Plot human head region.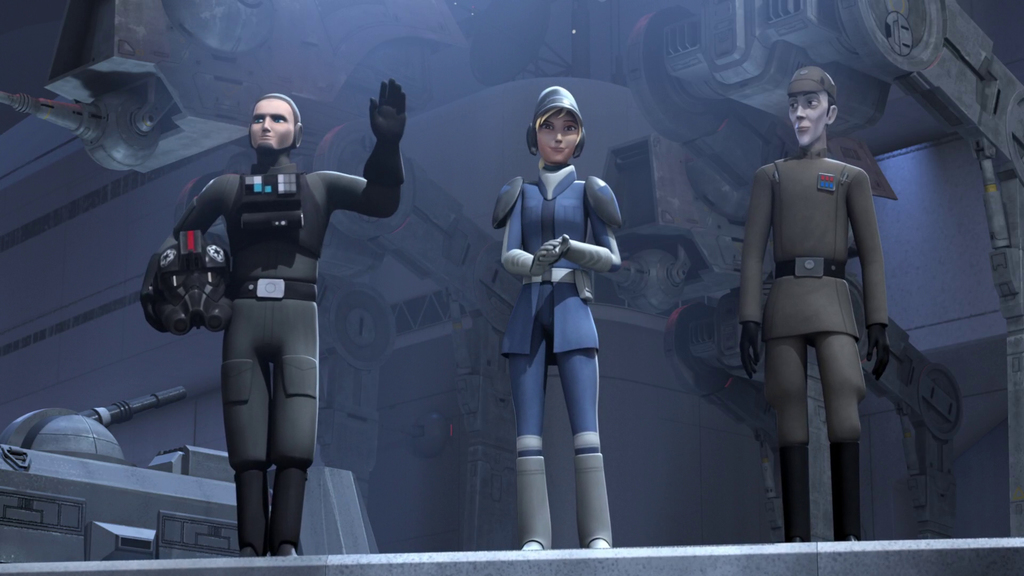
Plotted at [526,85,596,160].
